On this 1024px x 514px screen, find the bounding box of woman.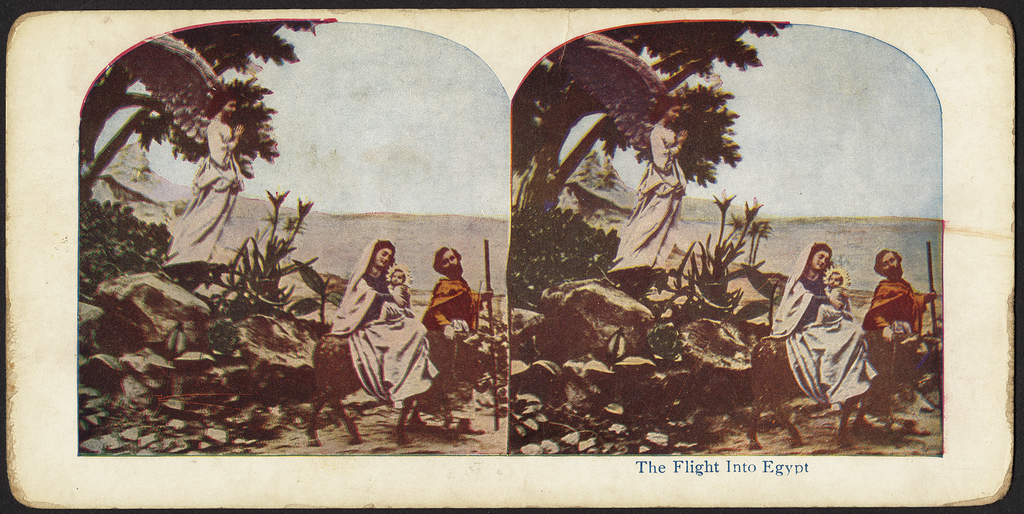
Bounding box: (left=767, top=237, right=878, bottom=416).
